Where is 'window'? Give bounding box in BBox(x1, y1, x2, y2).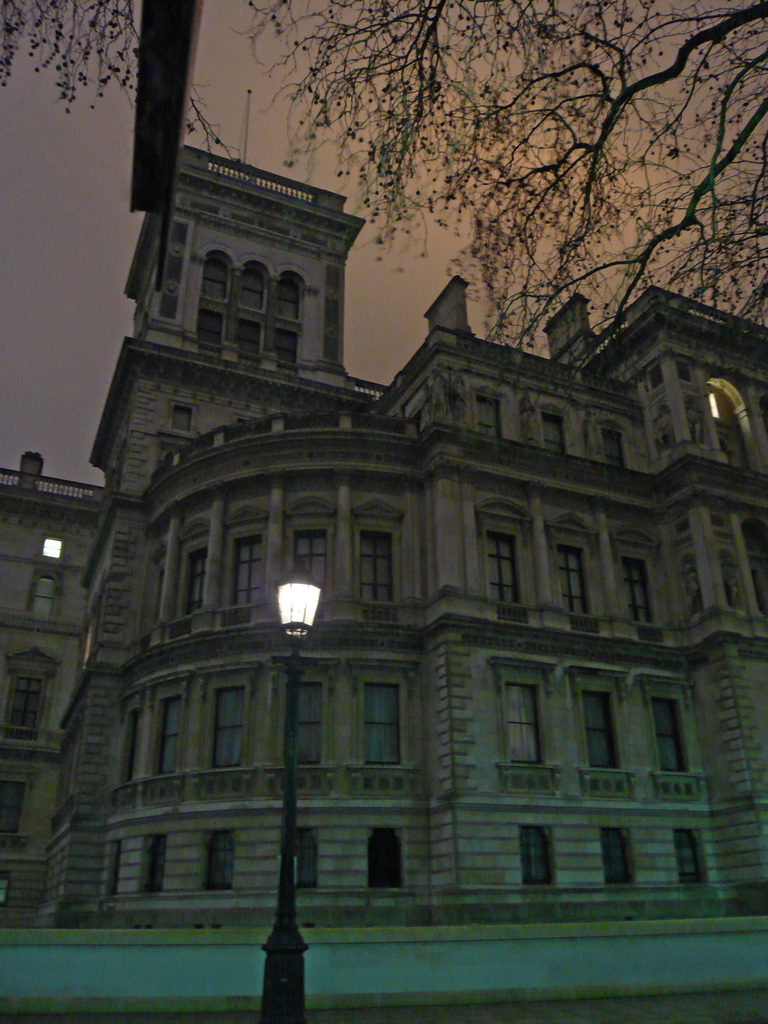
BBox(630, 557, 658, 629).
